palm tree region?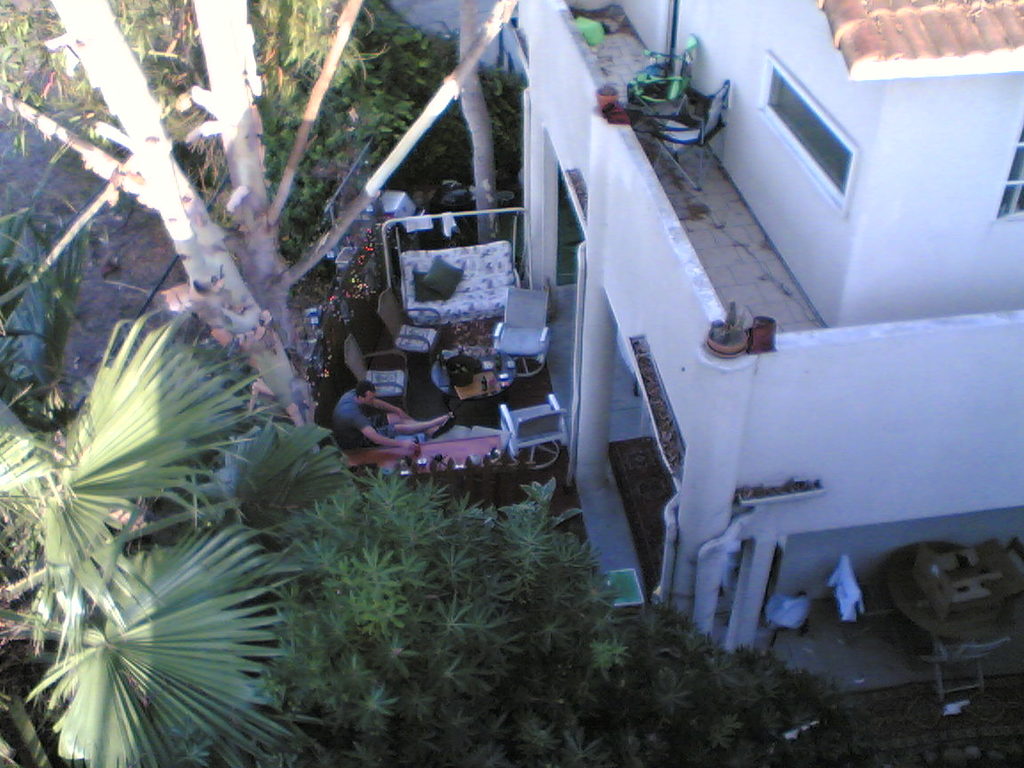
0,309,353,767
